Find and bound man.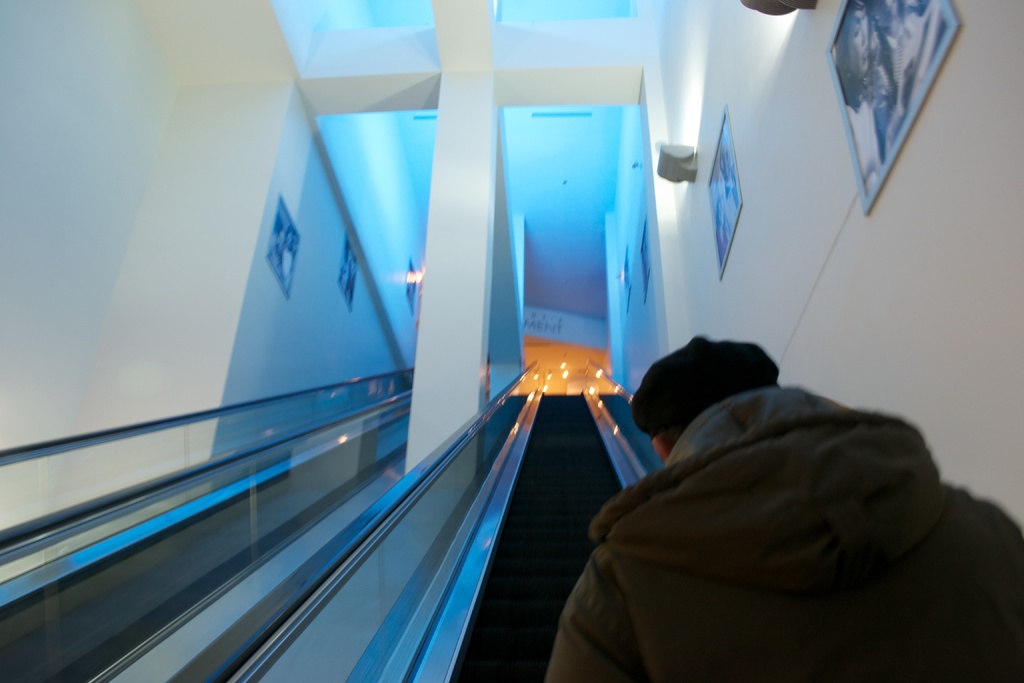
Bound: select_region(543, 332, 1023, 682).
